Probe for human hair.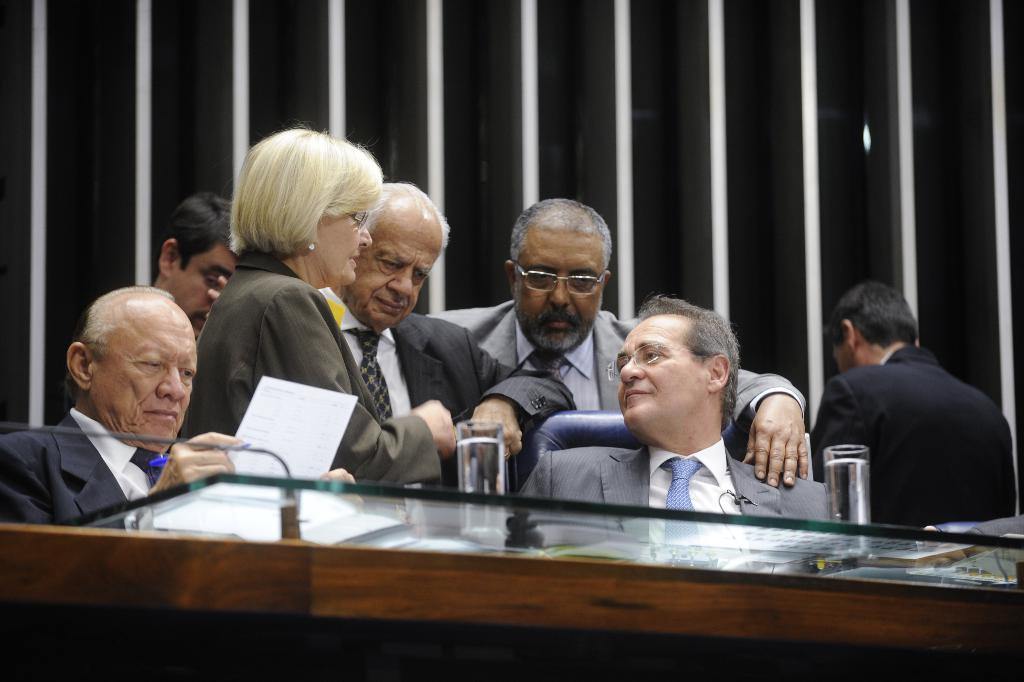
Probe result: Rect(371, 177, 451, 250).
